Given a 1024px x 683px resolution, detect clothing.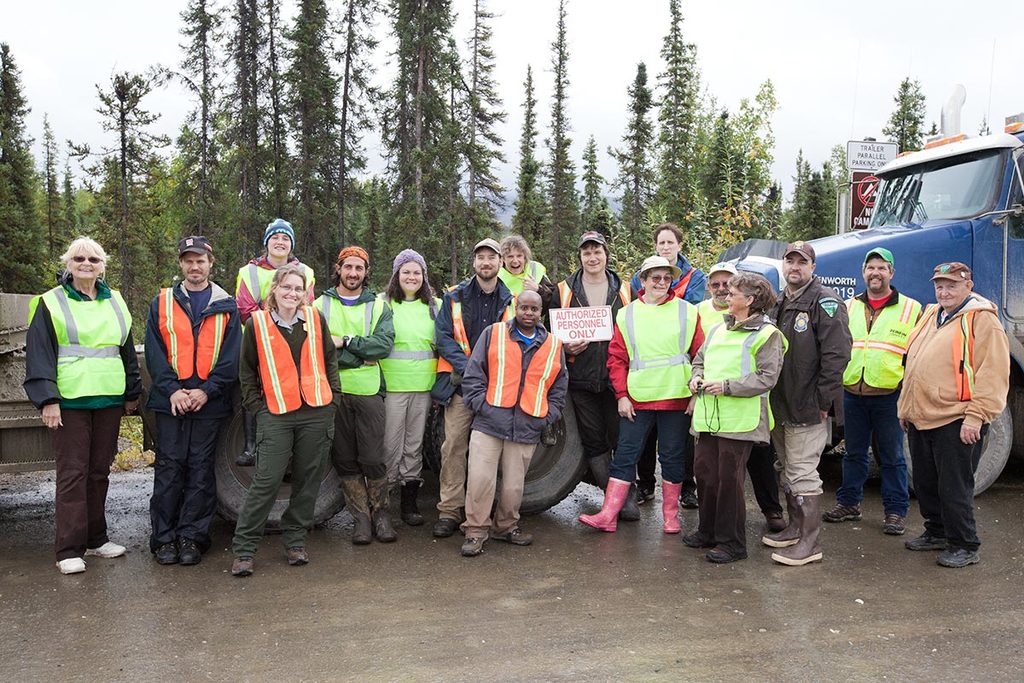
pyautogui.locateOnScreen(379, 296, 439, 476).
